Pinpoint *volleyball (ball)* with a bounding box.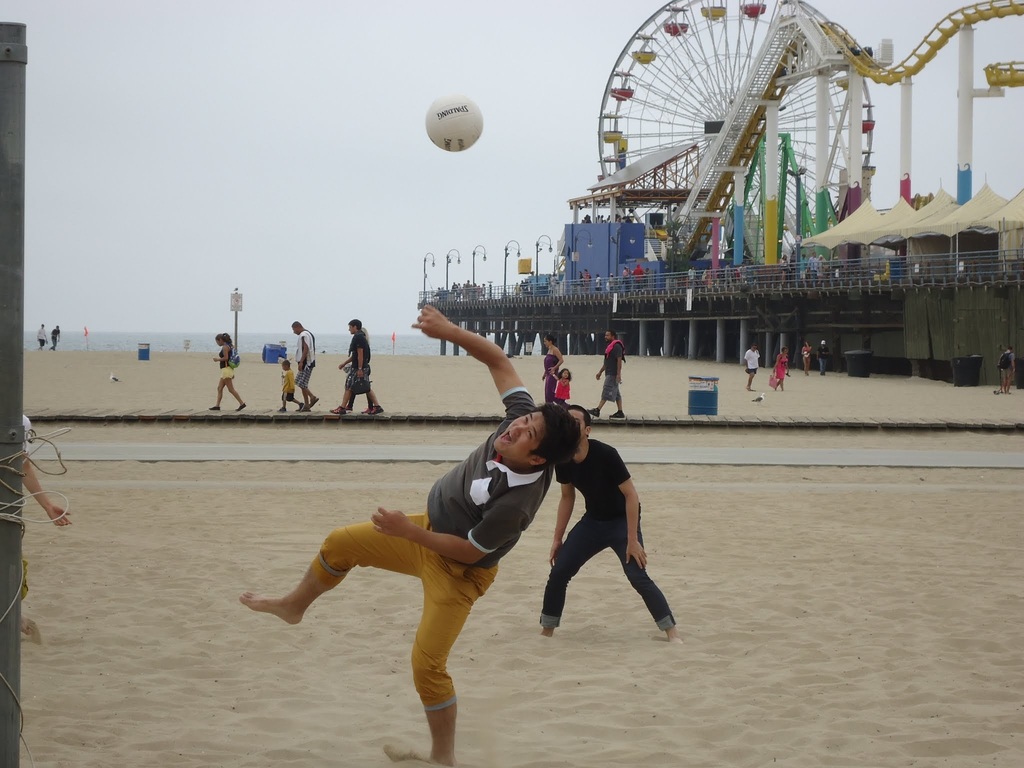
425 95 483 153.
